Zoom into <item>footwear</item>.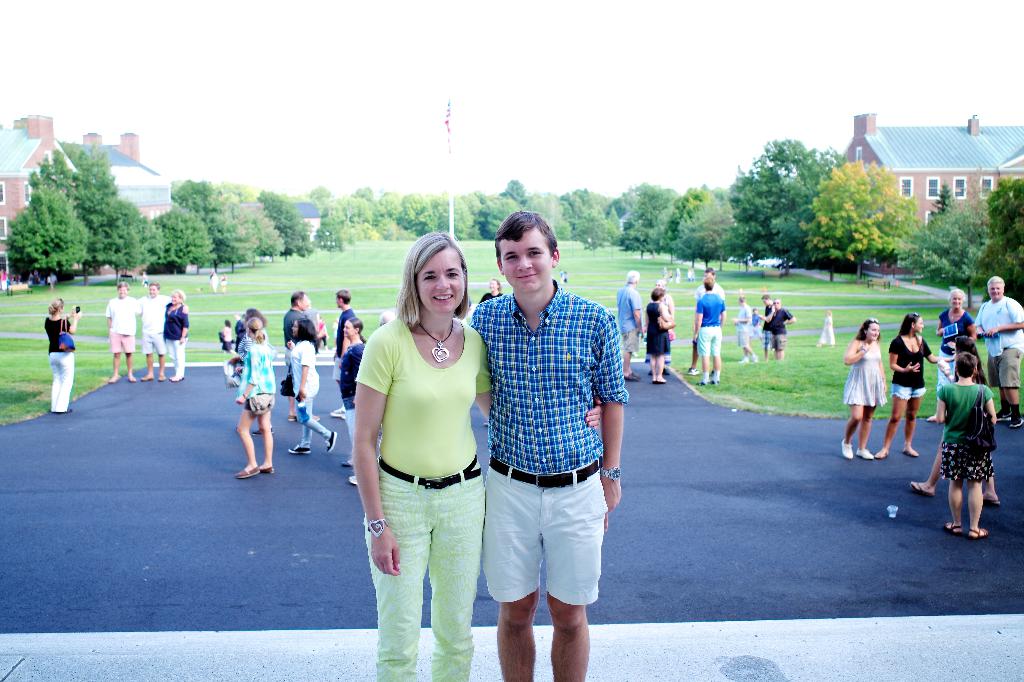
Zoom target: box(991, 408, 1011, 424).
